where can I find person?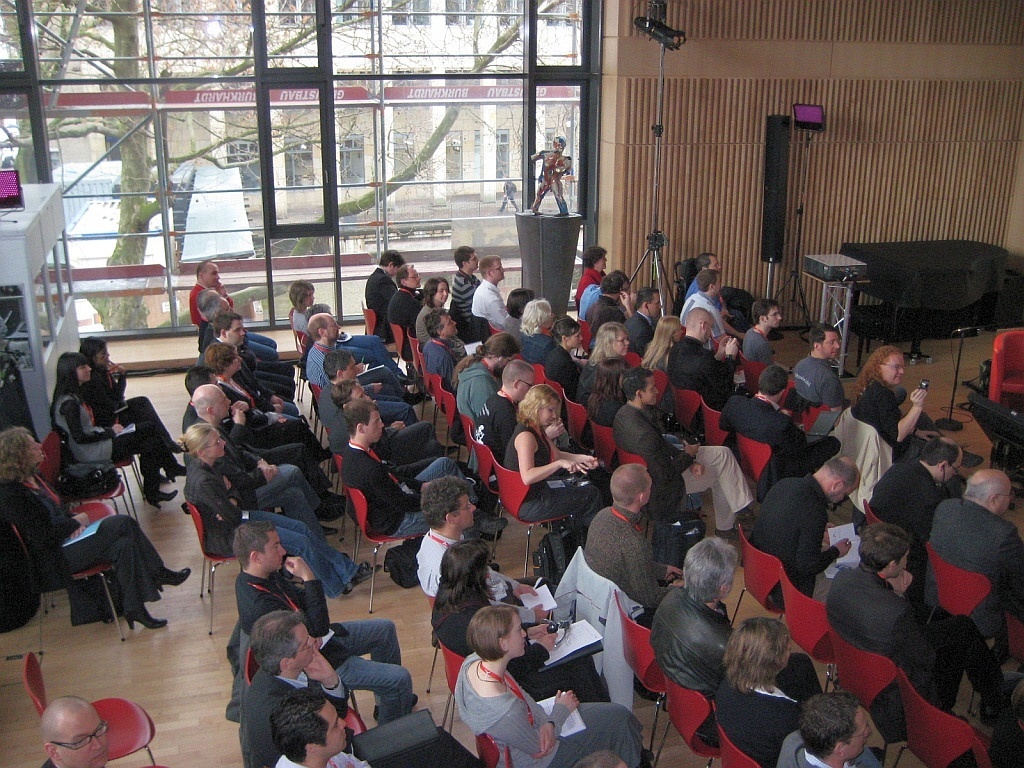
You can find it at <bbox>831, 519, 1008, 742</bbox>.
